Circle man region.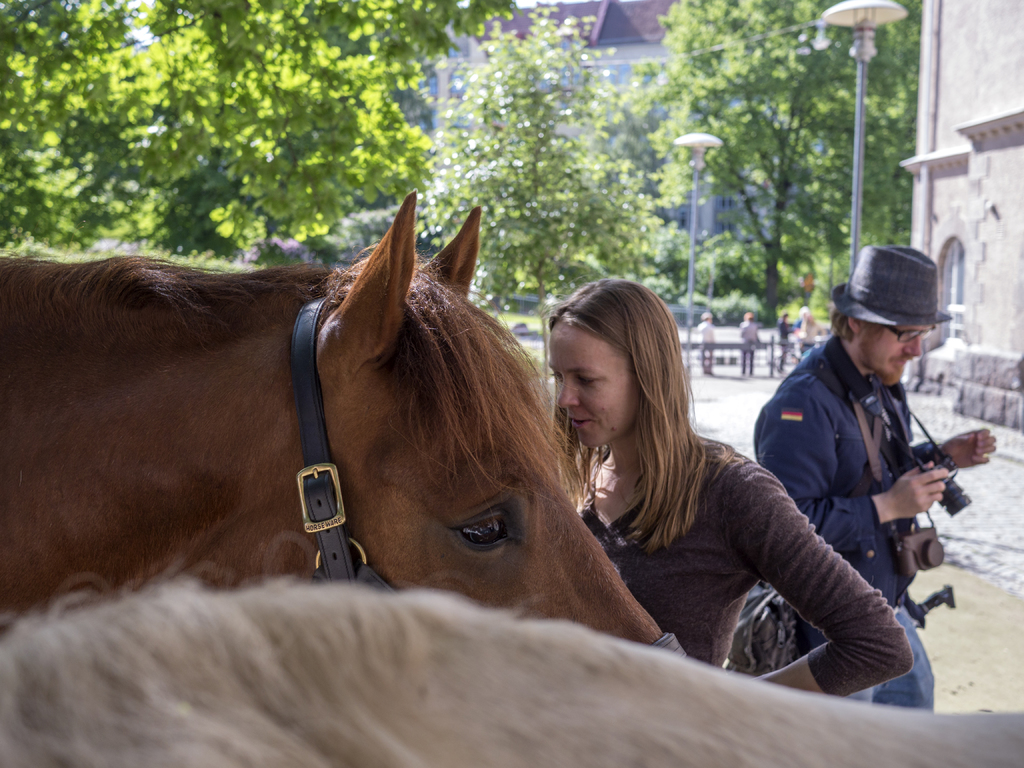
Region: locate(712, 254, 984, 698).
